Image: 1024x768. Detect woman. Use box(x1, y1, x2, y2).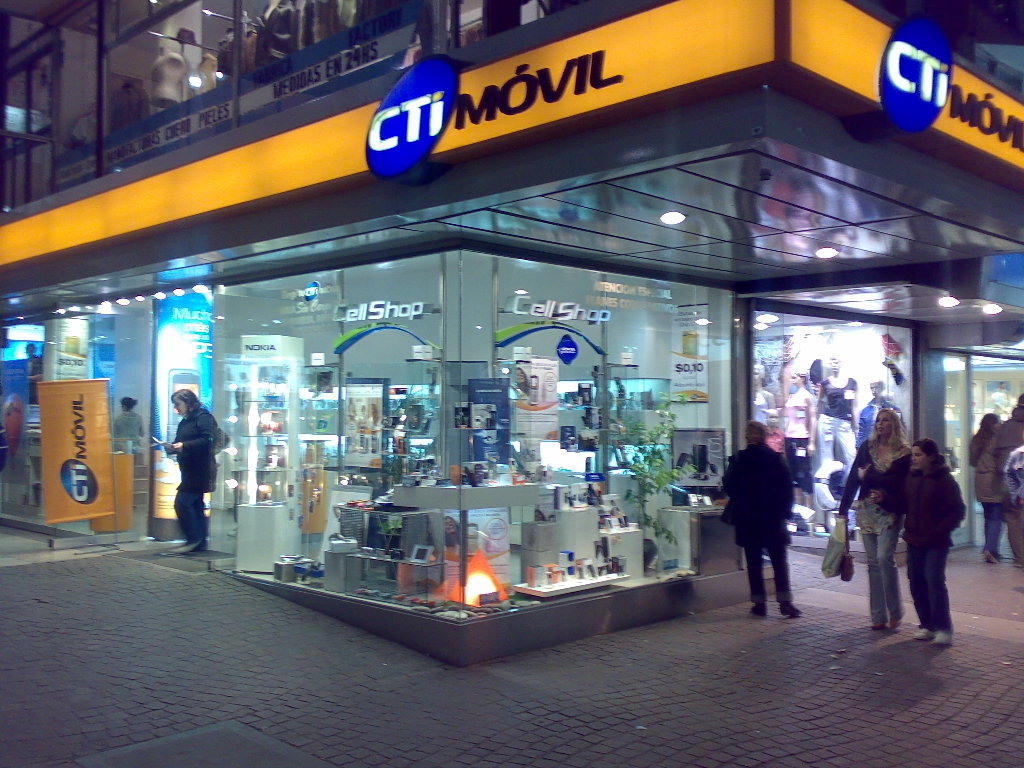
box(782, 363, 817, 491).
